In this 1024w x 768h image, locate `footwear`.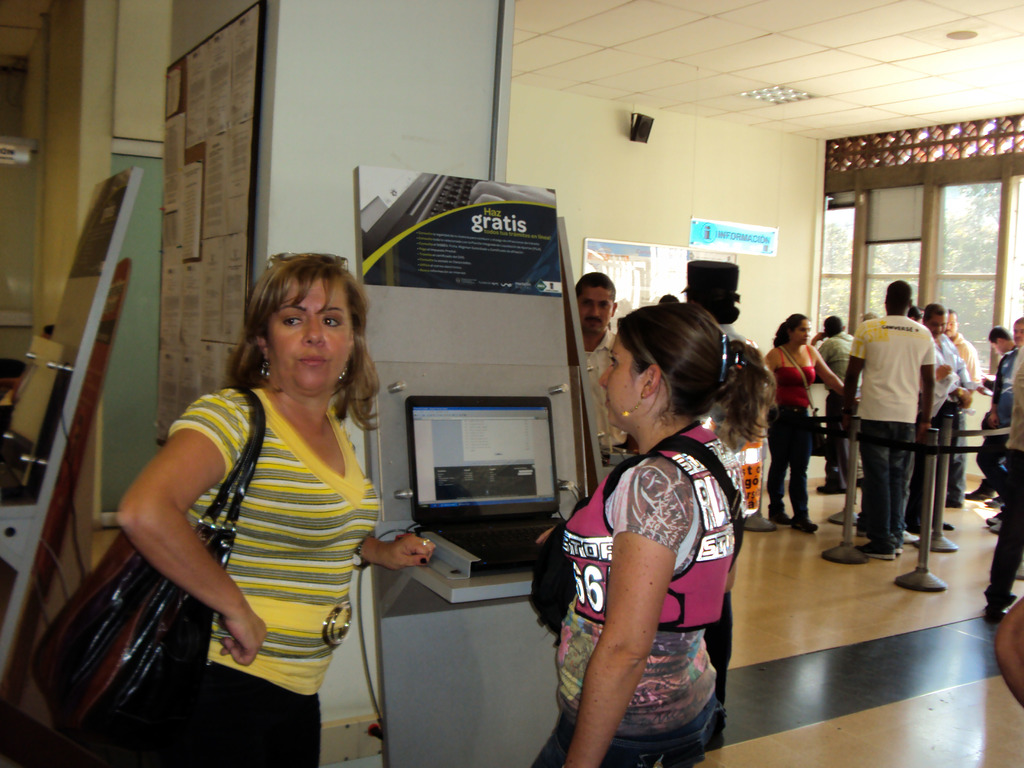
Bounding box: box=[772, 506, 790, 523].
